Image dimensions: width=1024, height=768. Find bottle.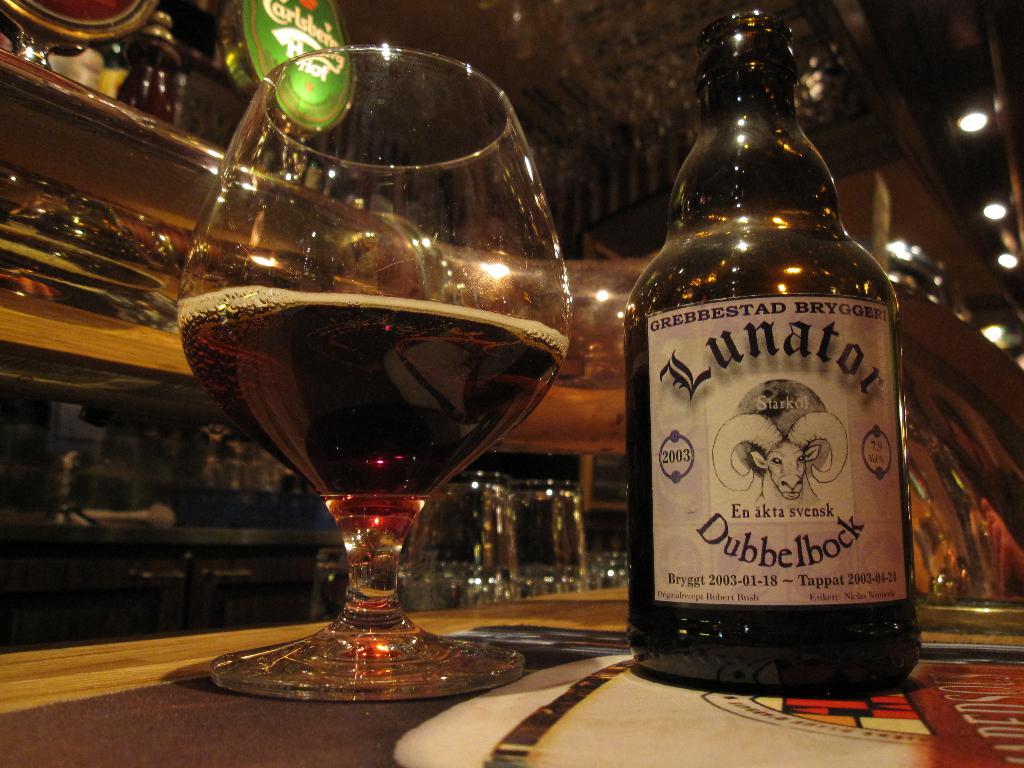
{"x1": 622, "y1": 5, "x2": 916, "y2": 713}.
